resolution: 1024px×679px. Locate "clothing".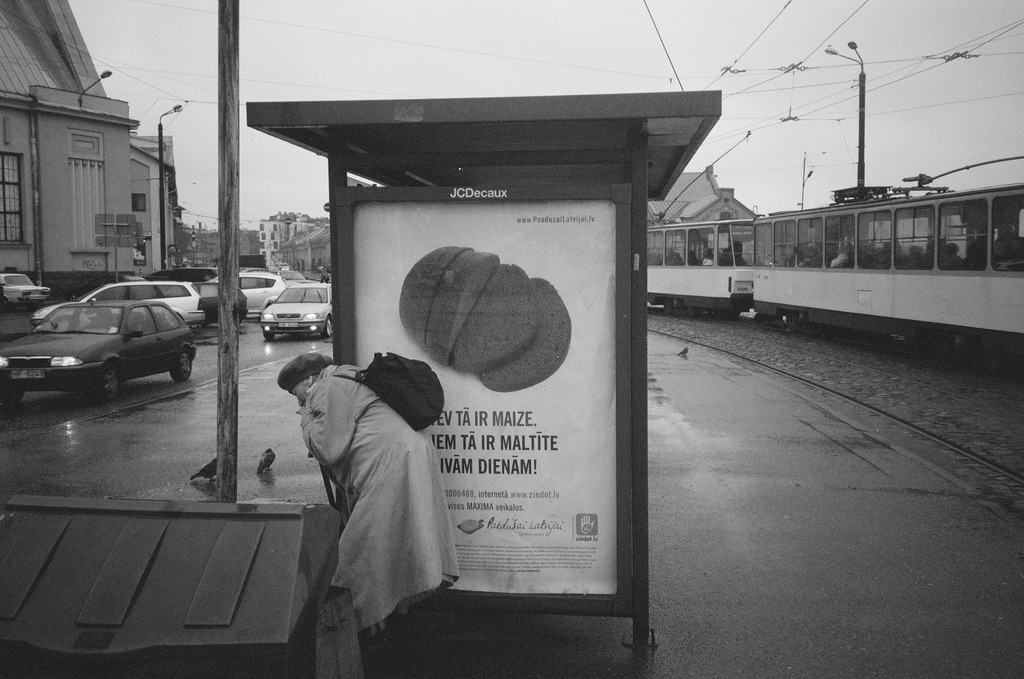
(280,330,466,642).
